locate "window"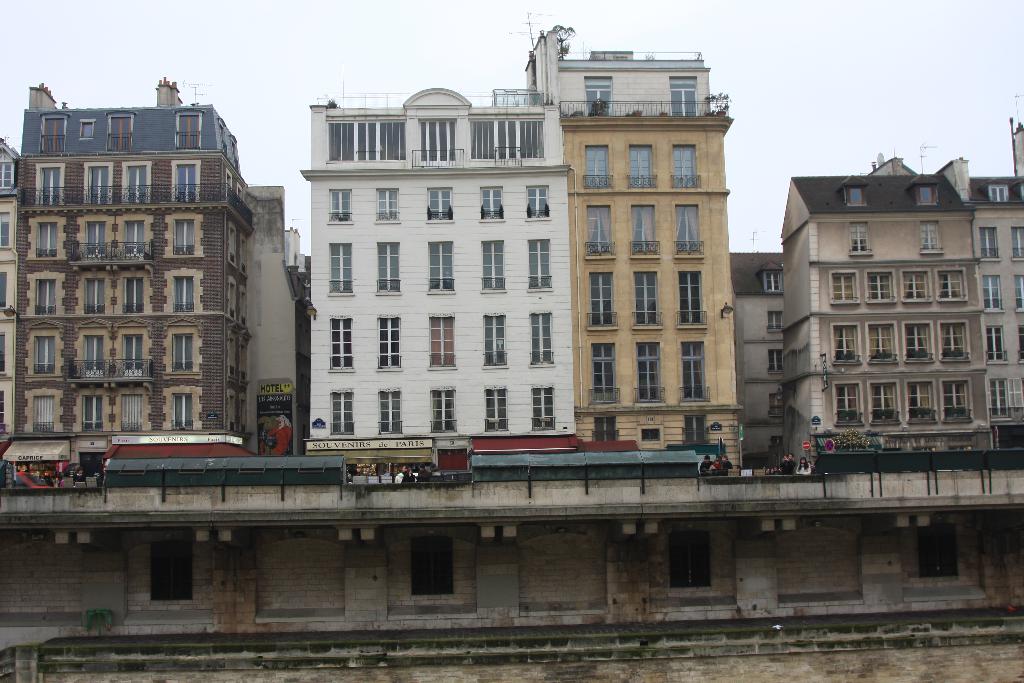
<region>173, 219, 198, 253</region>
